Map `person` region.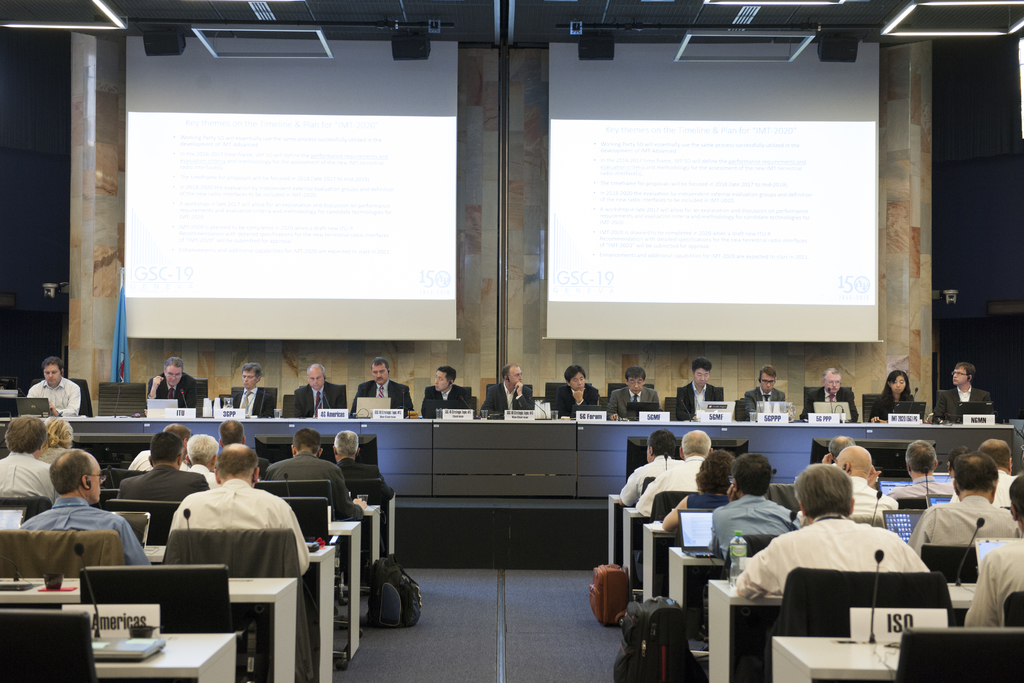
Mapped to <region>674, 363, 726, 419</region>.
